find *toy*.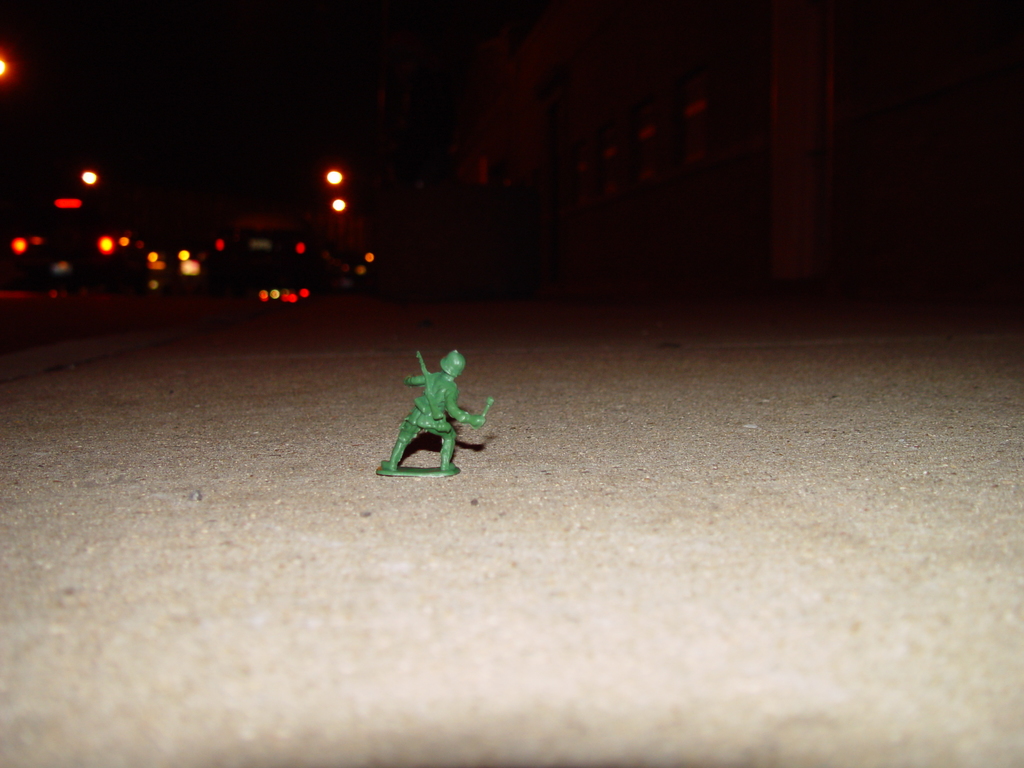
(x1=387, y1=329, x2=484, y2=467).
